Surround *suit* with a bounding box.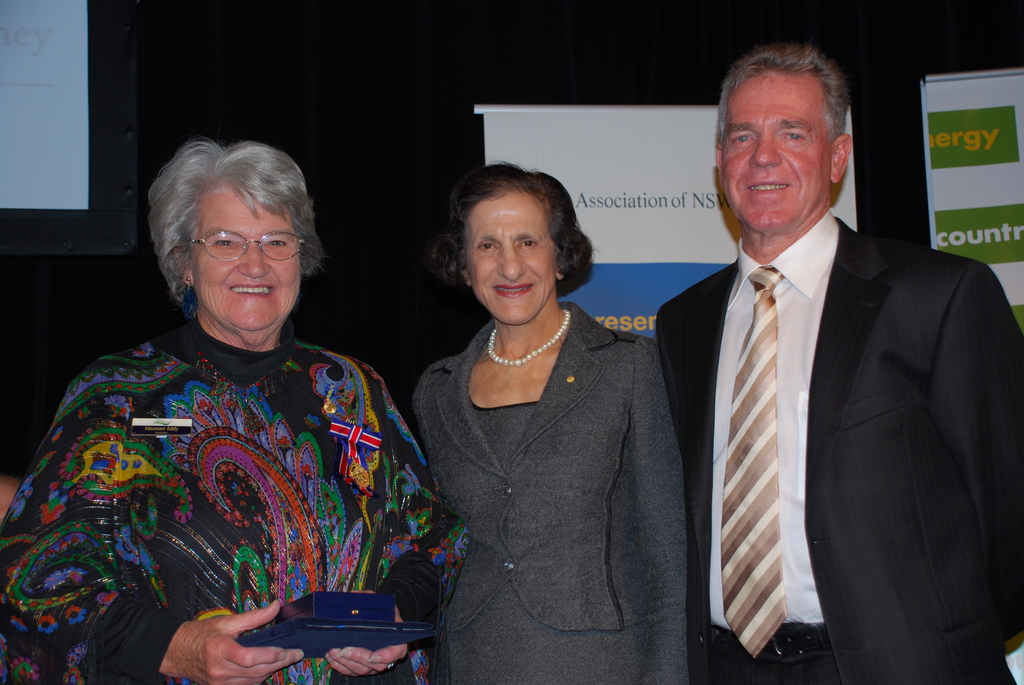
<box>651,106,998,677</box>.
